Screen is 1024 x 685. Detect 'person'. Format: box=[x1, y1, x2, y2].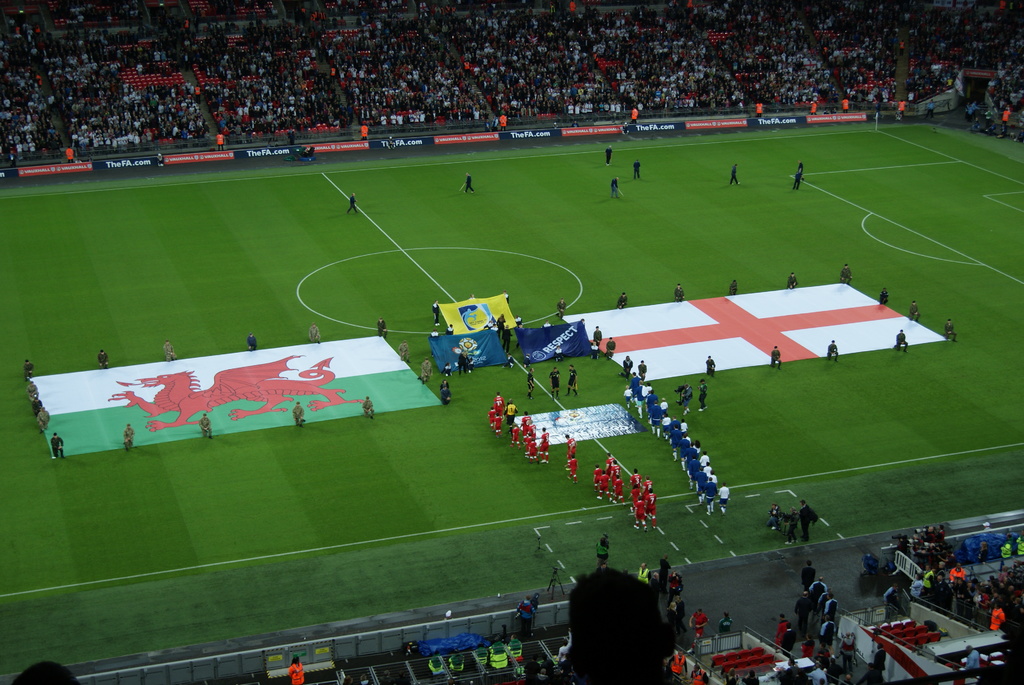
box=[780, 510, 784, 544].
